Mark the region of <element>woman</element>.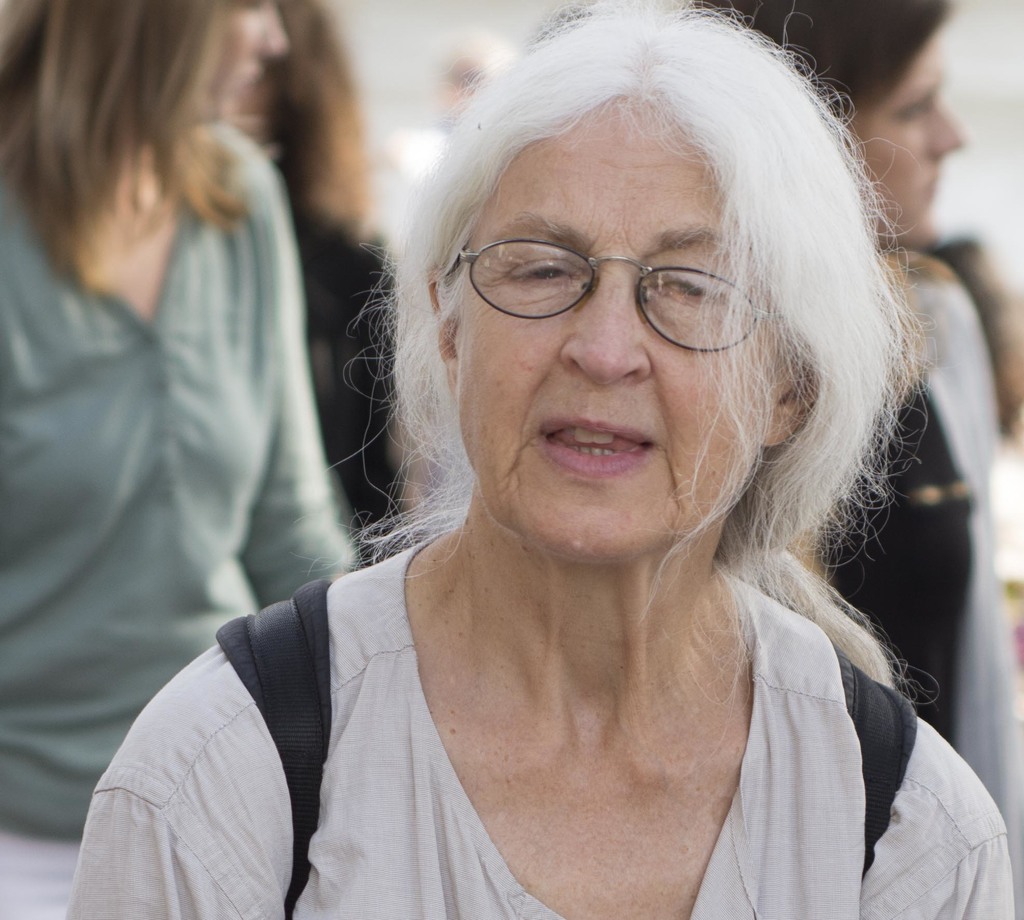
Region: 717:0:1023:919.
